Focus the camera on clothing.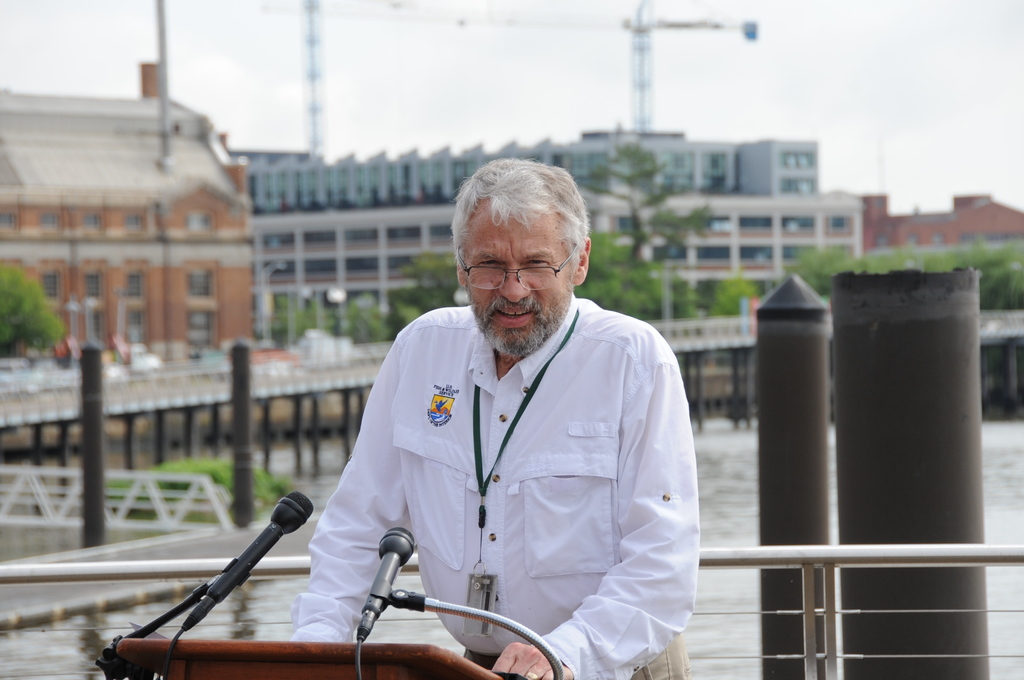
Focus region: 292,312,713,679.
